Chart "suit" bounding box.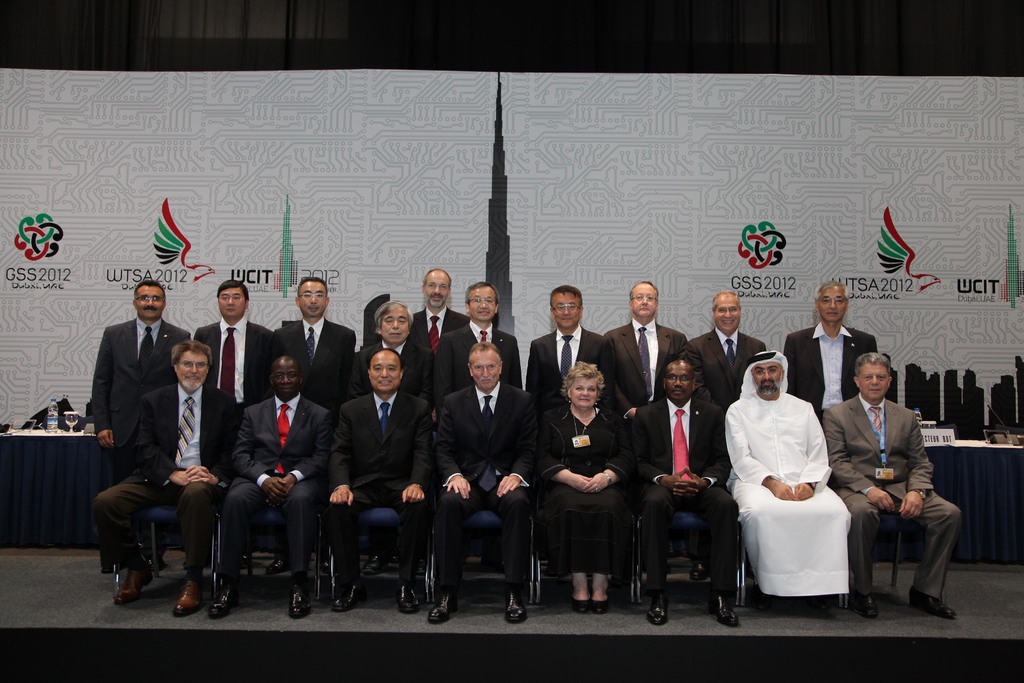
Charted: x1=92, y1=318, x2=194, y2=495.
